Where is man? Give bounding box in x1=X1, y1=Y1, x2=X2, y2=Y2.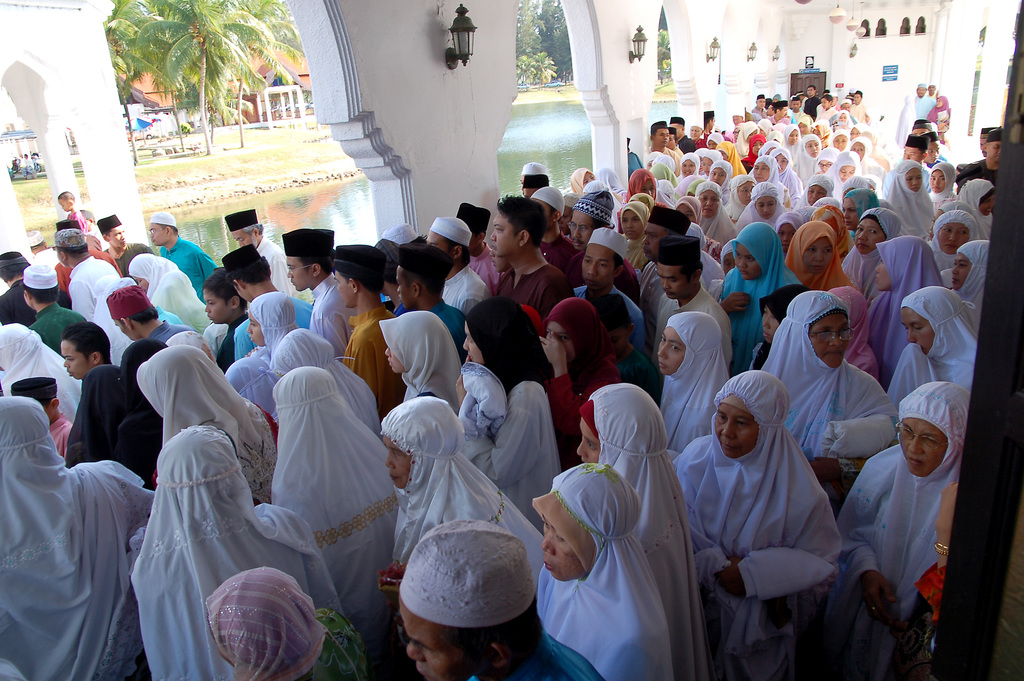
x1=426, y1=214, x2=486, y2=324.
